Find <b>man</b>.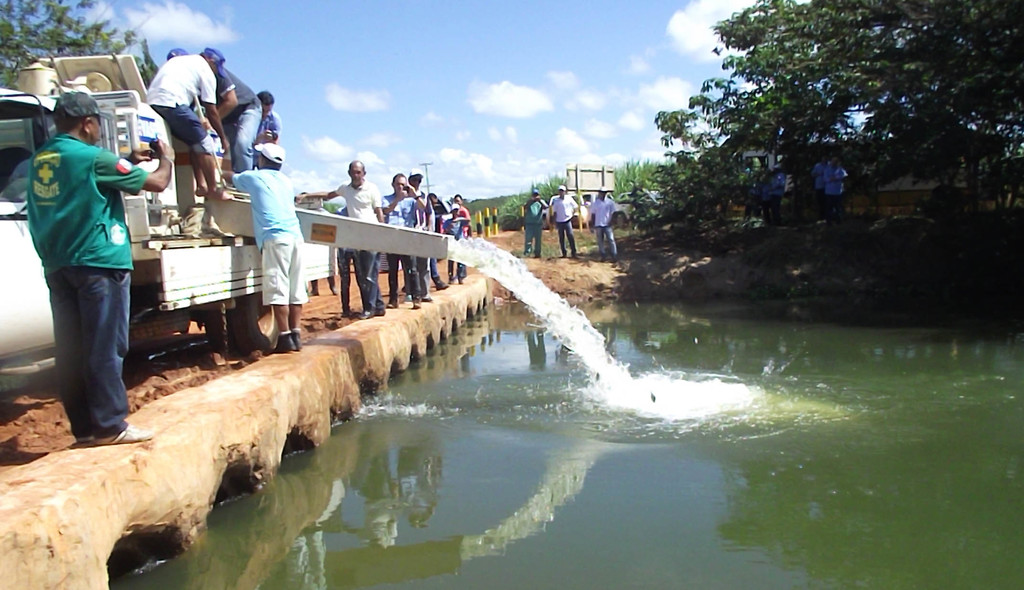
<box>547,186,579,259</box>.
